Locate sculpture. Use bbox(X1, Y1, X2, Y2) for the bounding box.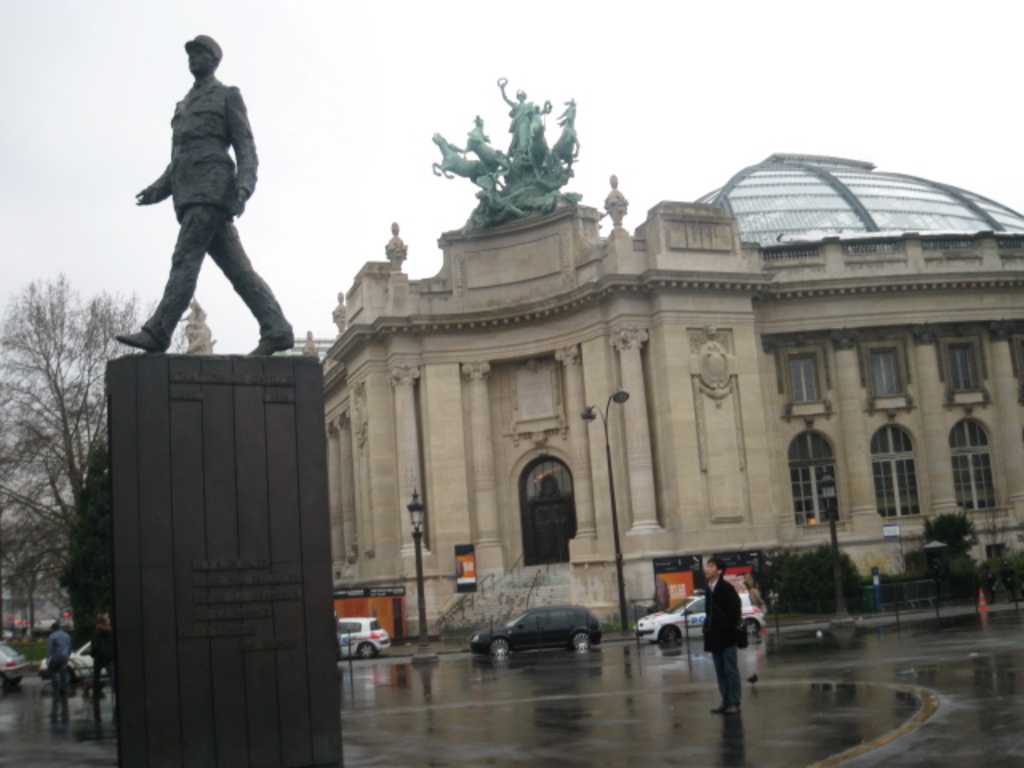
bbox(430, 133, 475, 181).
